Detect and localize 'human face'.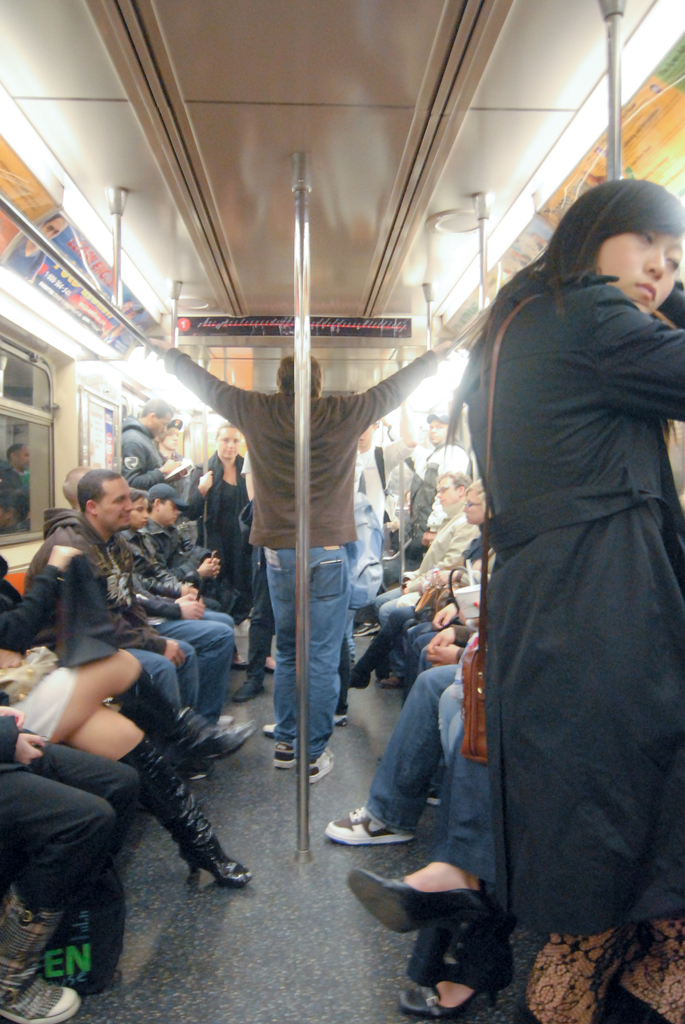
Localized at <bbox>151, 413, 169, 436</bbox>.
